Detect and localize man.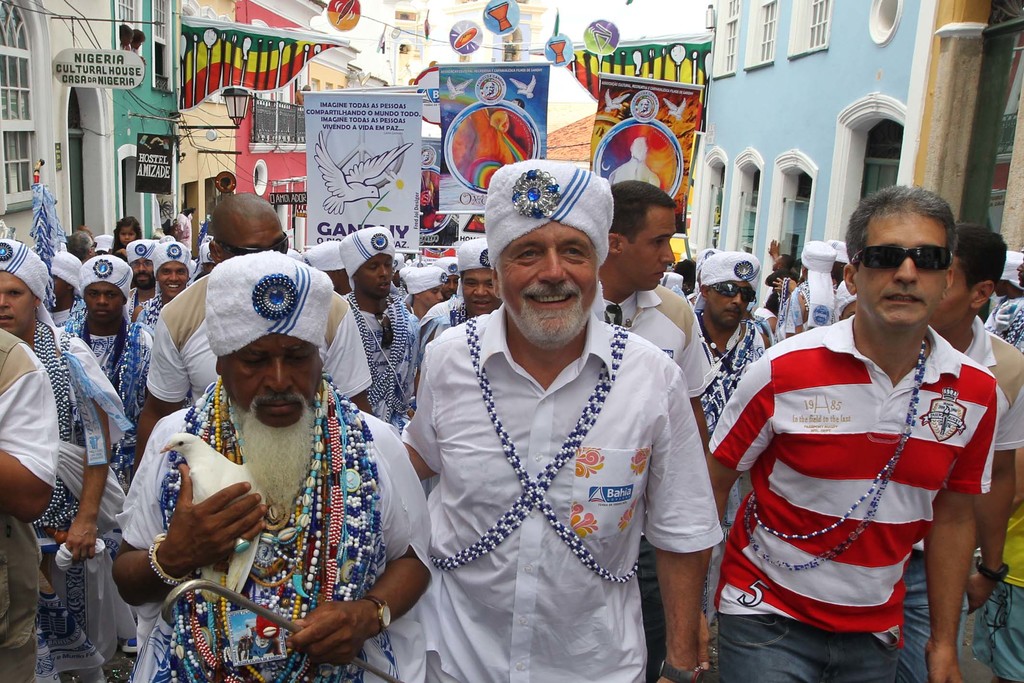
Localized at x1=430, y1=256, x2=460, y2=298.
